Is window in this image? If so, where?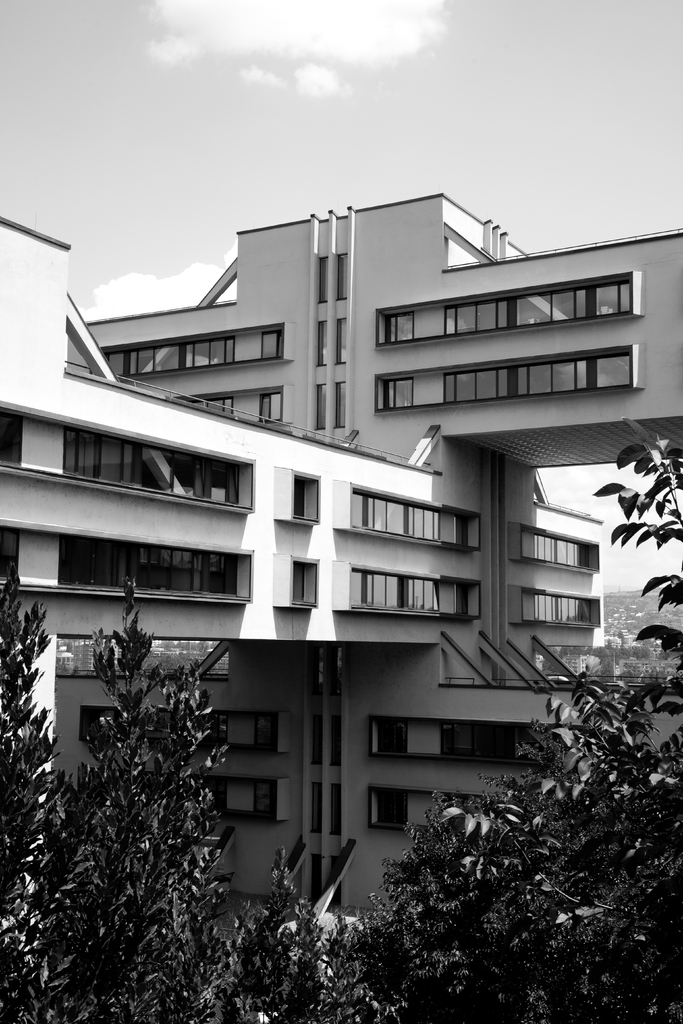
Yes, at l=0, t=520, r=19, b=580.
